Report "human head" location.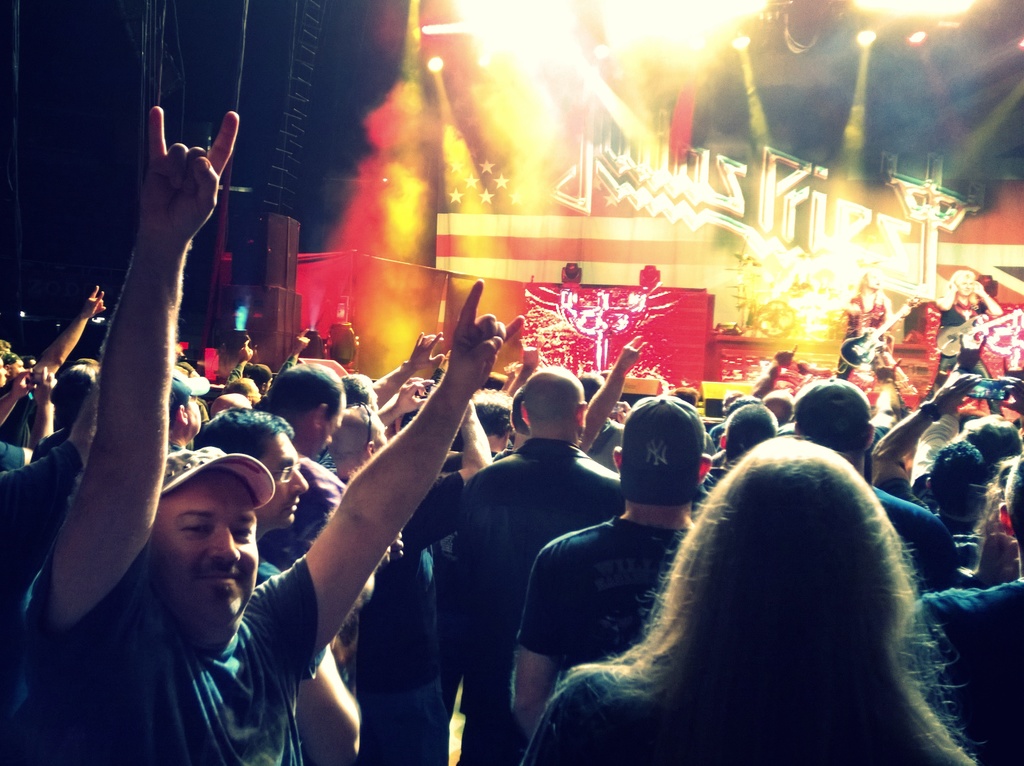
Report: locate(924, 436, 994, 524).
